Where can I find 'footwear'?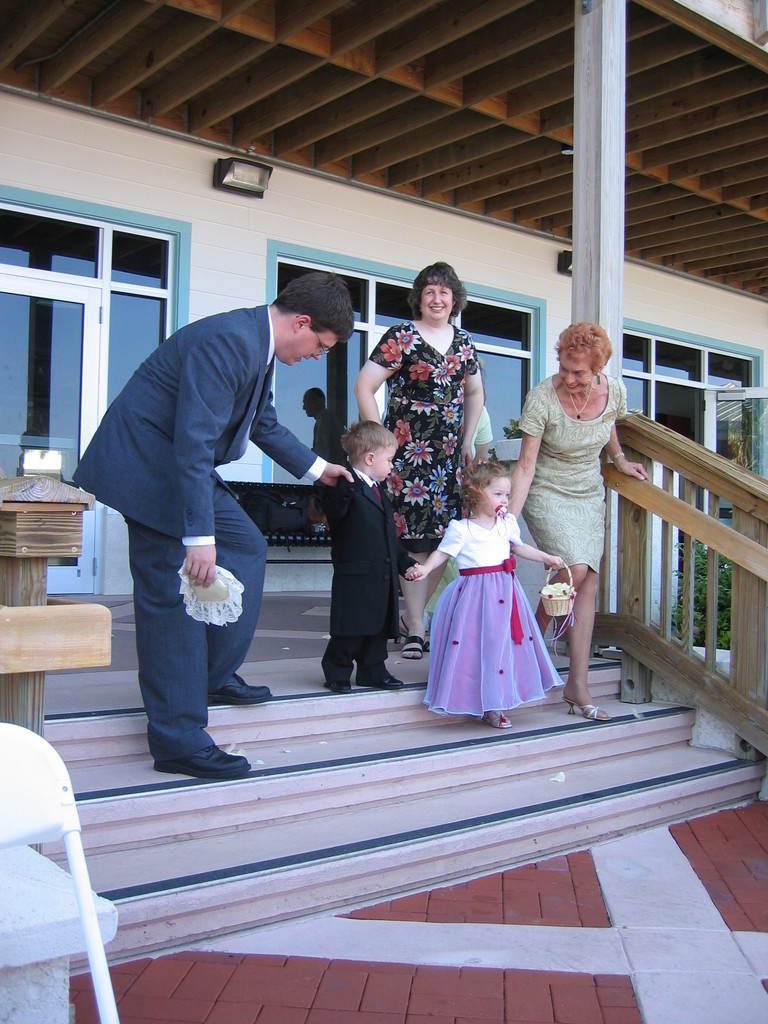
You can find it at box=[145, 741, 263, 778].
